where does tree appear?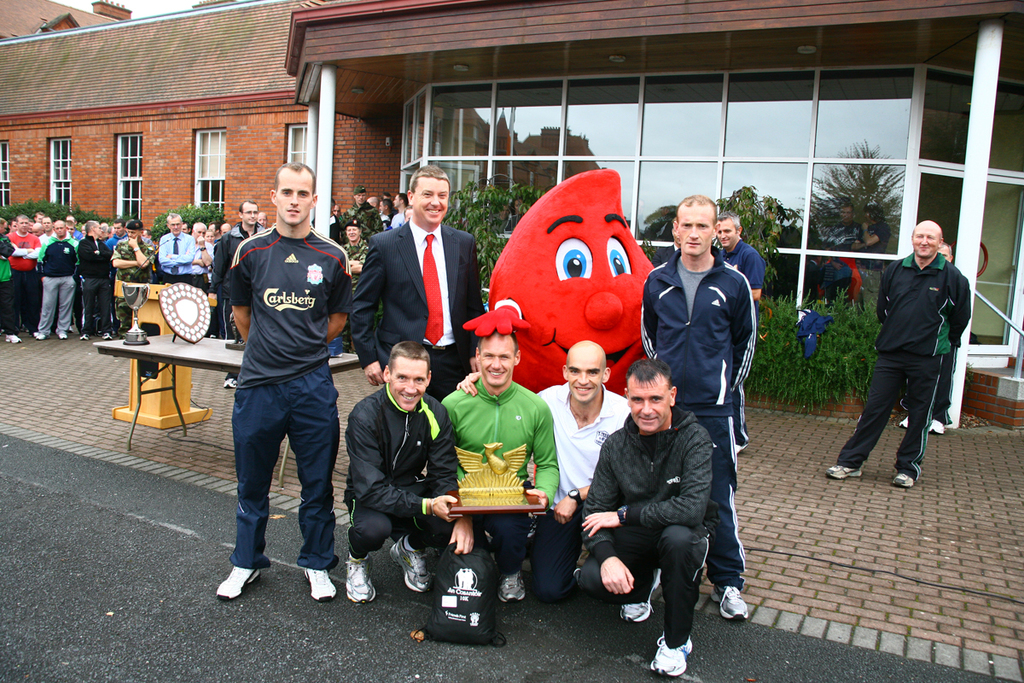
Appears at <region>149, 196, 231, 244</region>.
